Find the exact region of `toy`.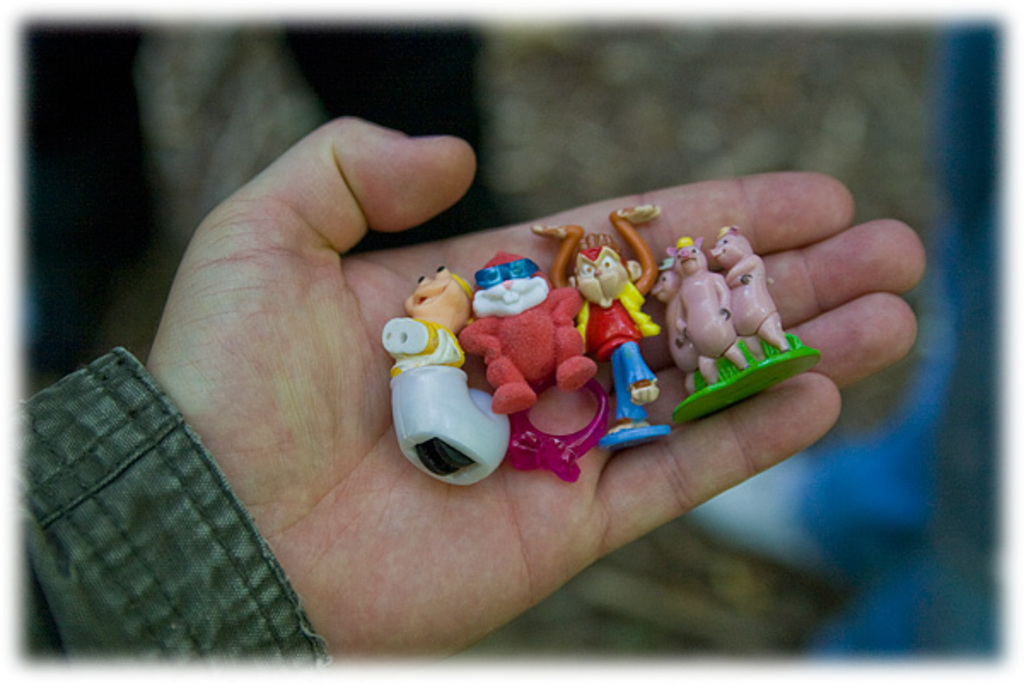
Exact region: [x1=524, y1=201, x2=666, y2=458].
